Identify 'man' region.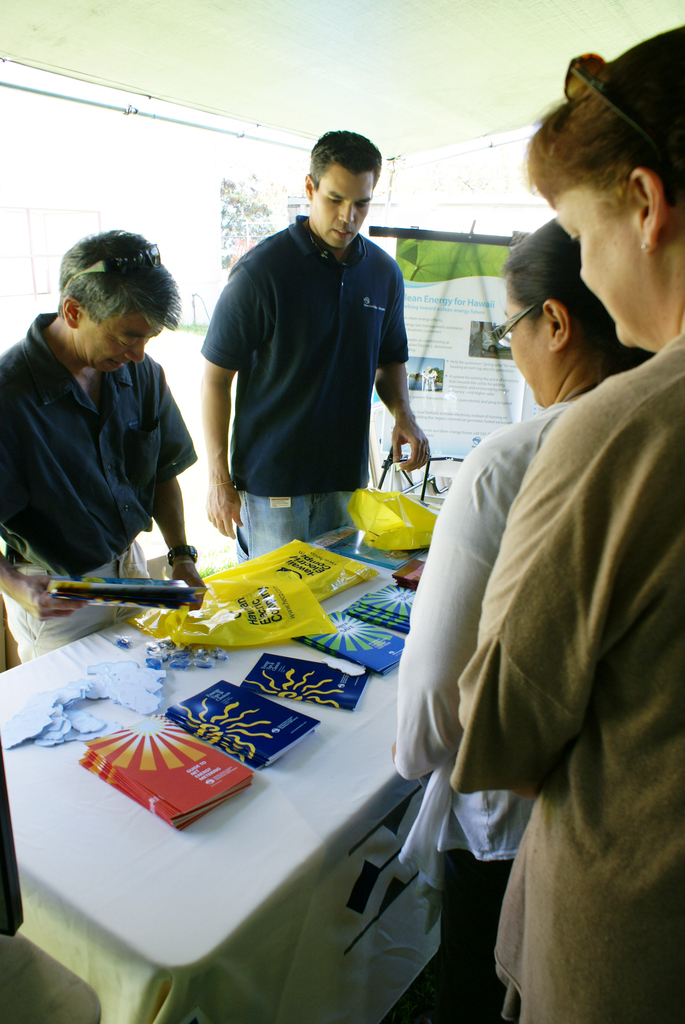
Region: 0 239 215 655.
